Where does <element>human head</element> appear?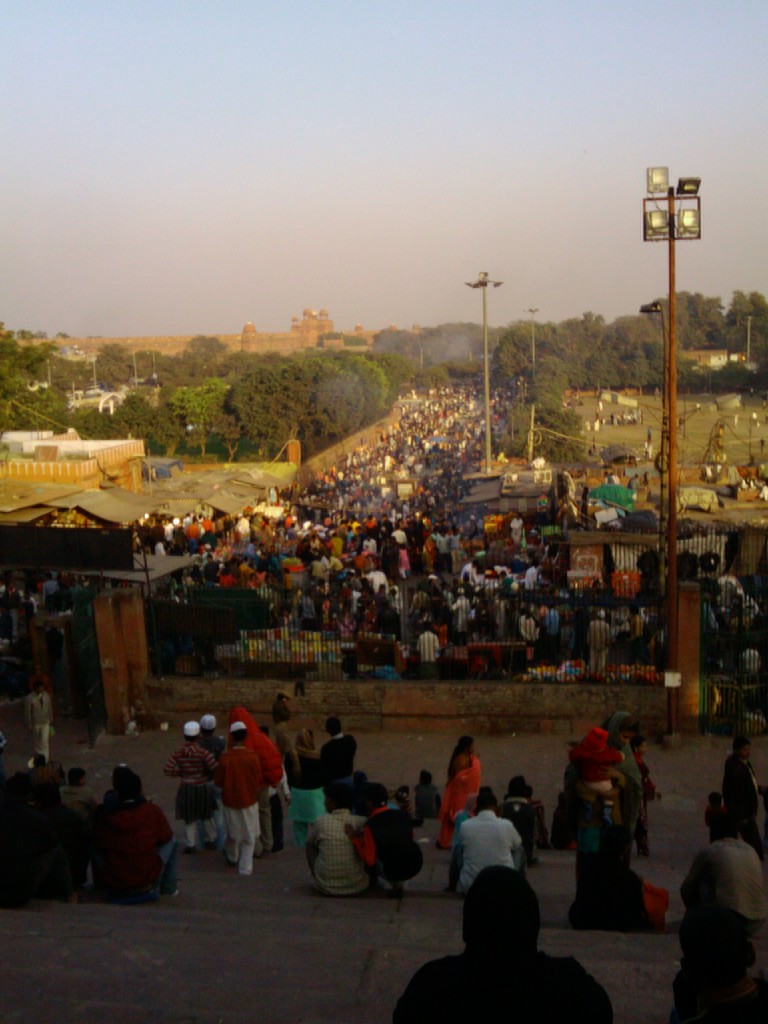
Appears at bbox=(396, 783, 410, 799).
